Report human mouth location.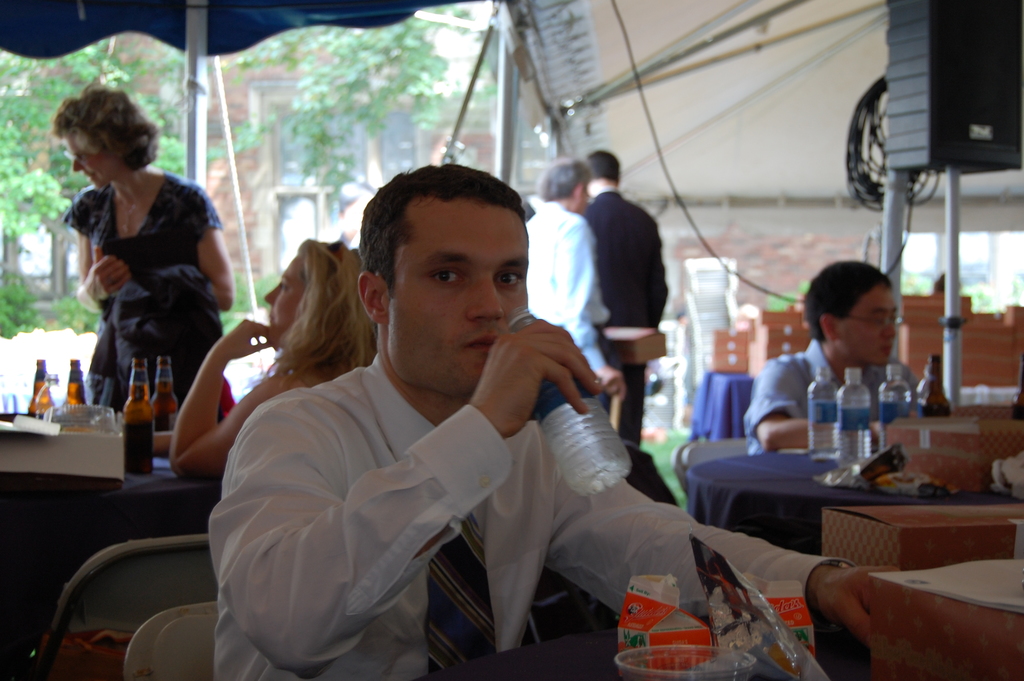
Report: (877, 345, 895, 358).
